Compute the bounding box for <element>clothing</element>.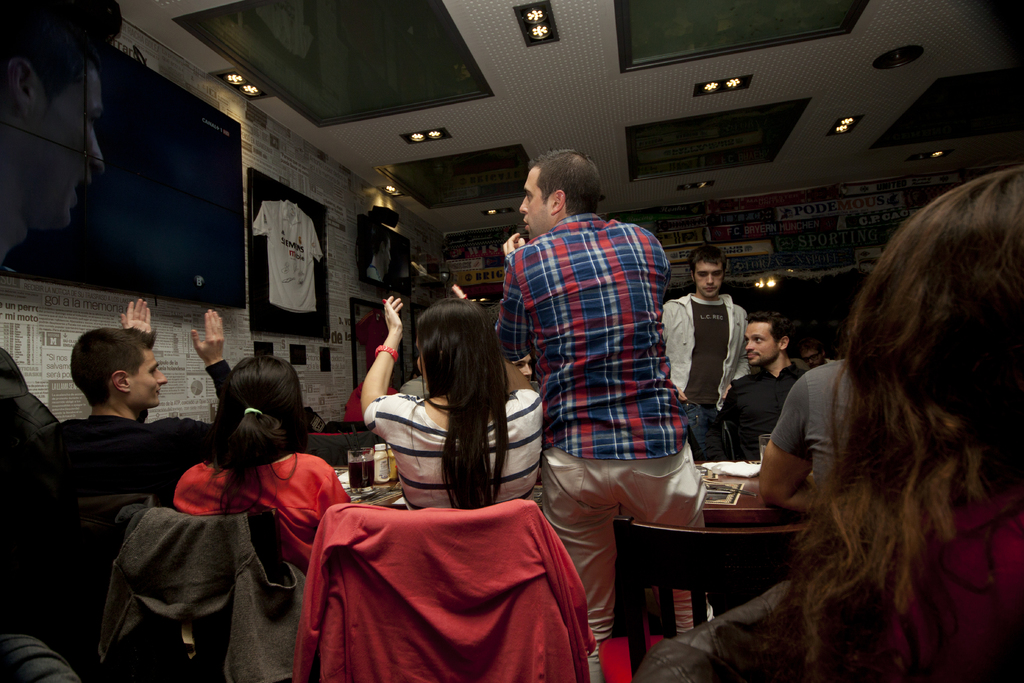
{"left": 172, "top": 443, "right": 336, "bottom": 579}.
